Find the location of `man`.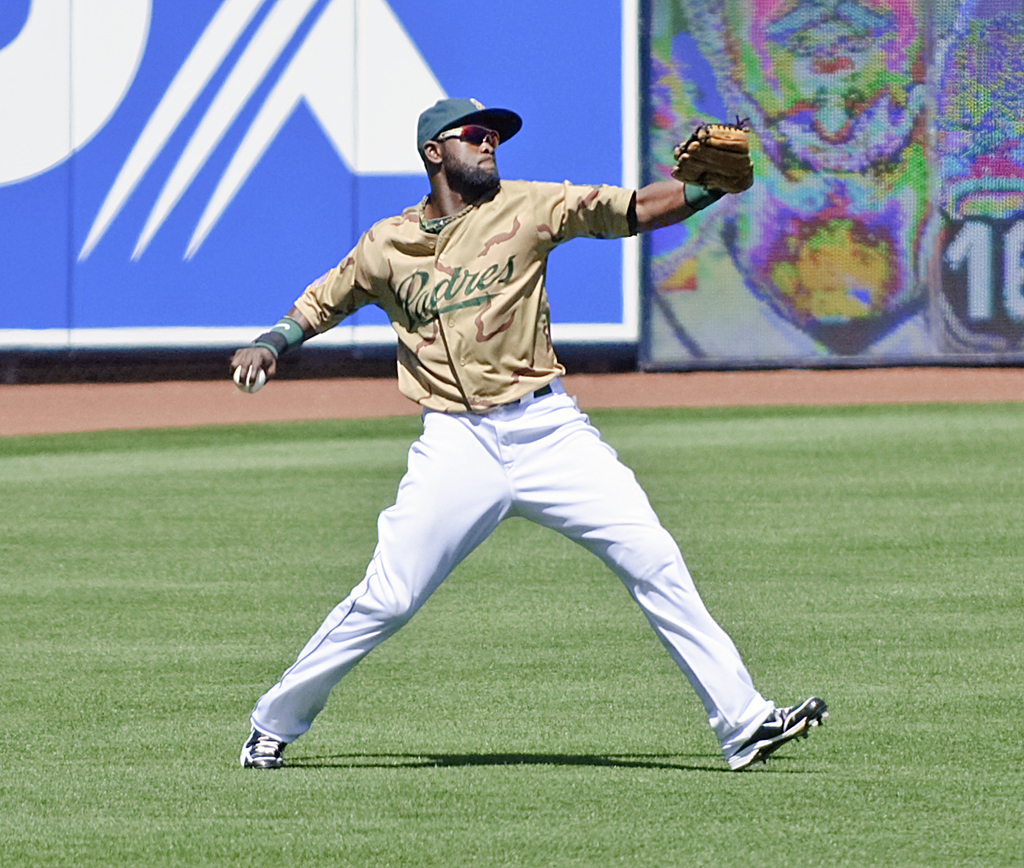
Location: <box>252,67,783,795</box>.
